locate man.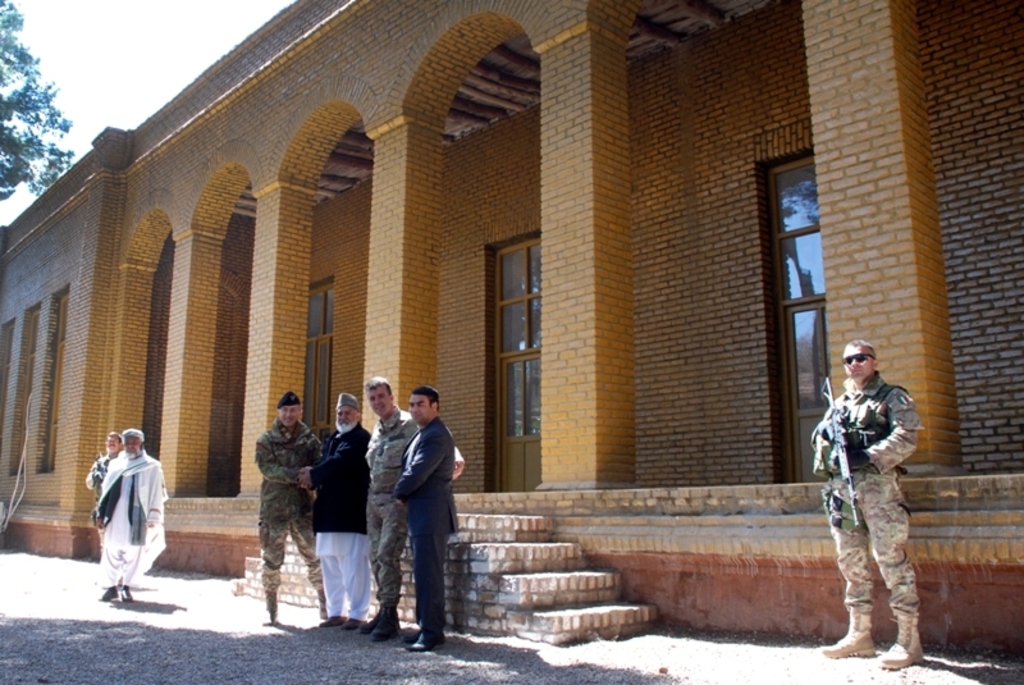
Bounding box: 250,389,338,627.
